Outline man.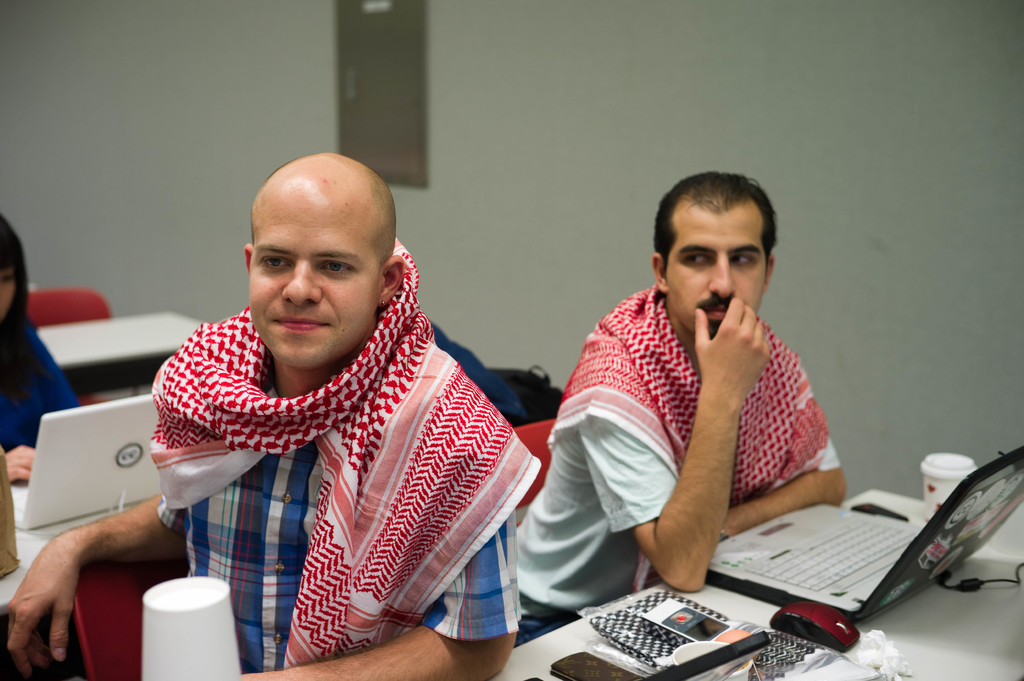
Outline: l=9, t=148, r=519, b=680.
